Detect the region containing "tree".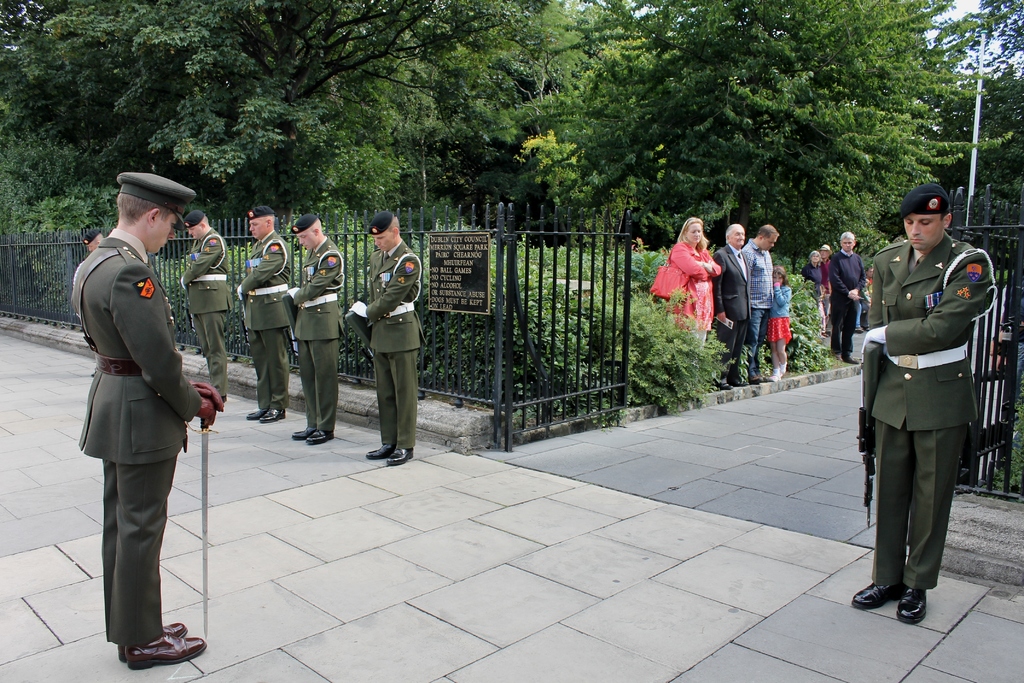
[0,0,136,258].
